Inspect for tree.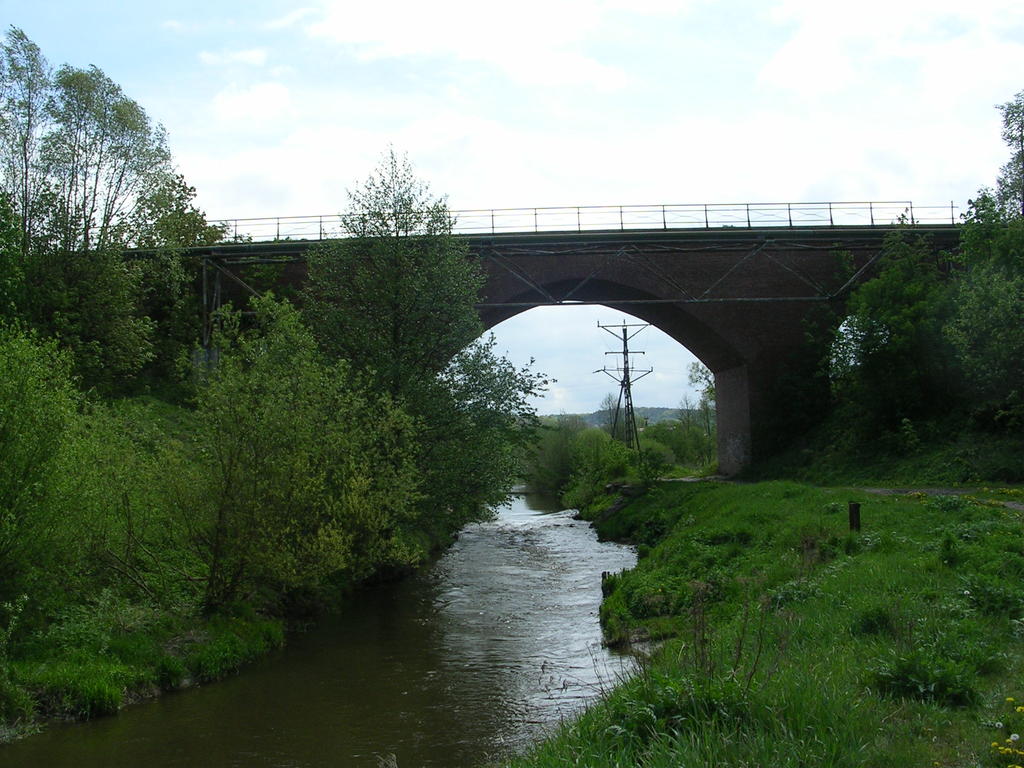
Inspection: 828:251:1023:470.
